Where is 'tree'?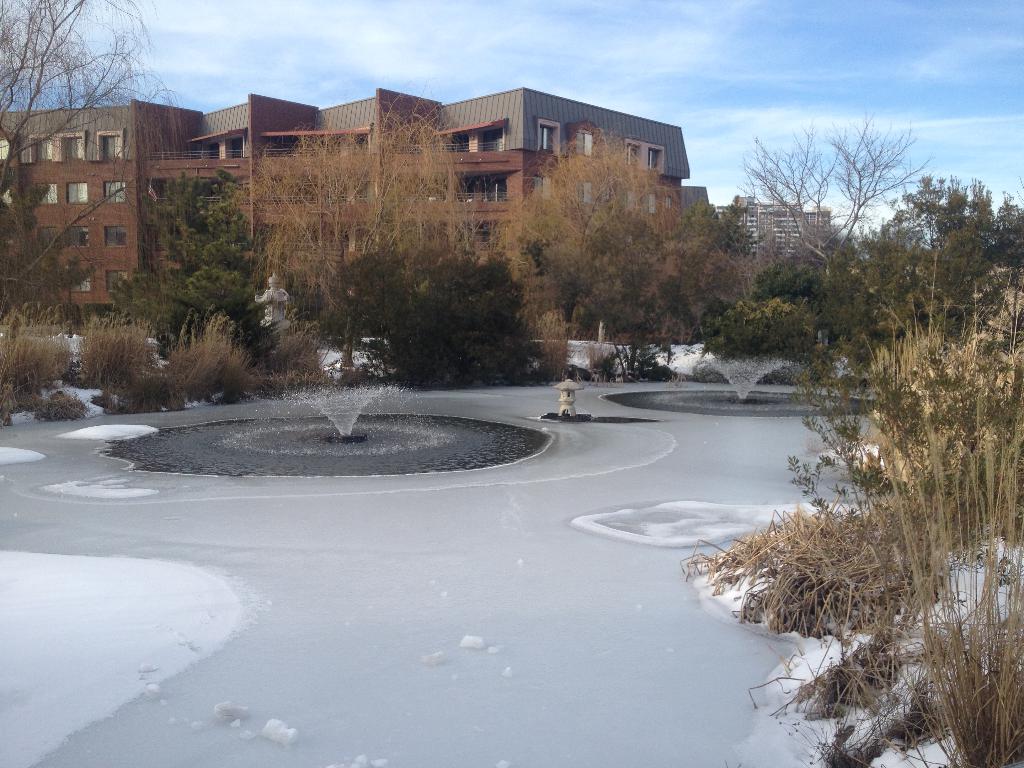
pyautogui.locateOnScreen(0, 0, 1023, 448).
